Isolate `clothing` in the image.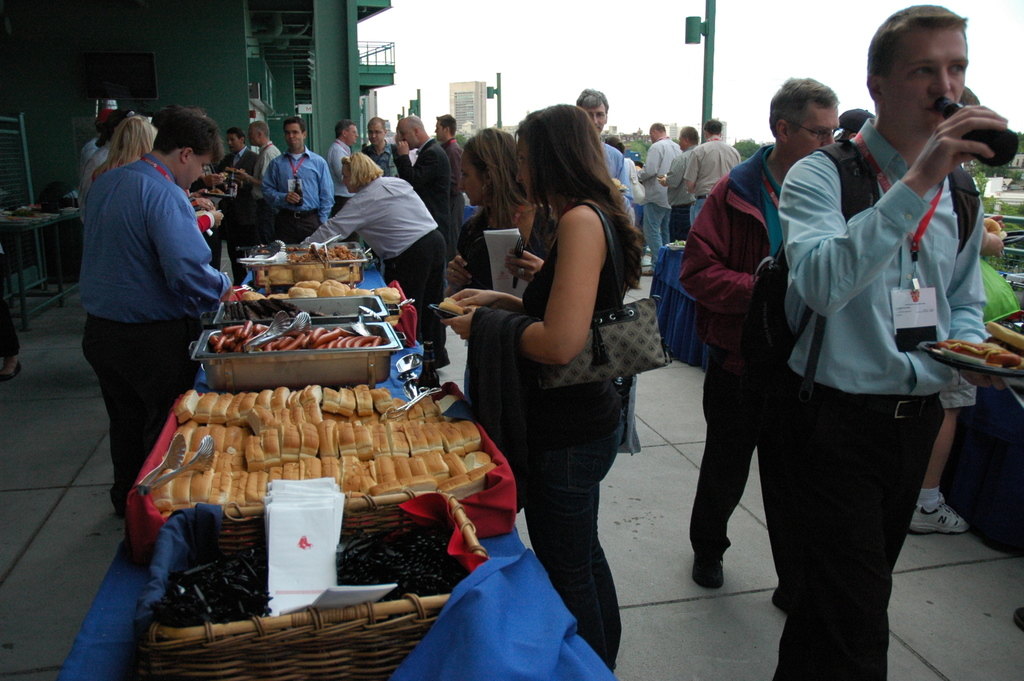
Isolated region: <bbox>301, 178, 451, 371</bbox>.
